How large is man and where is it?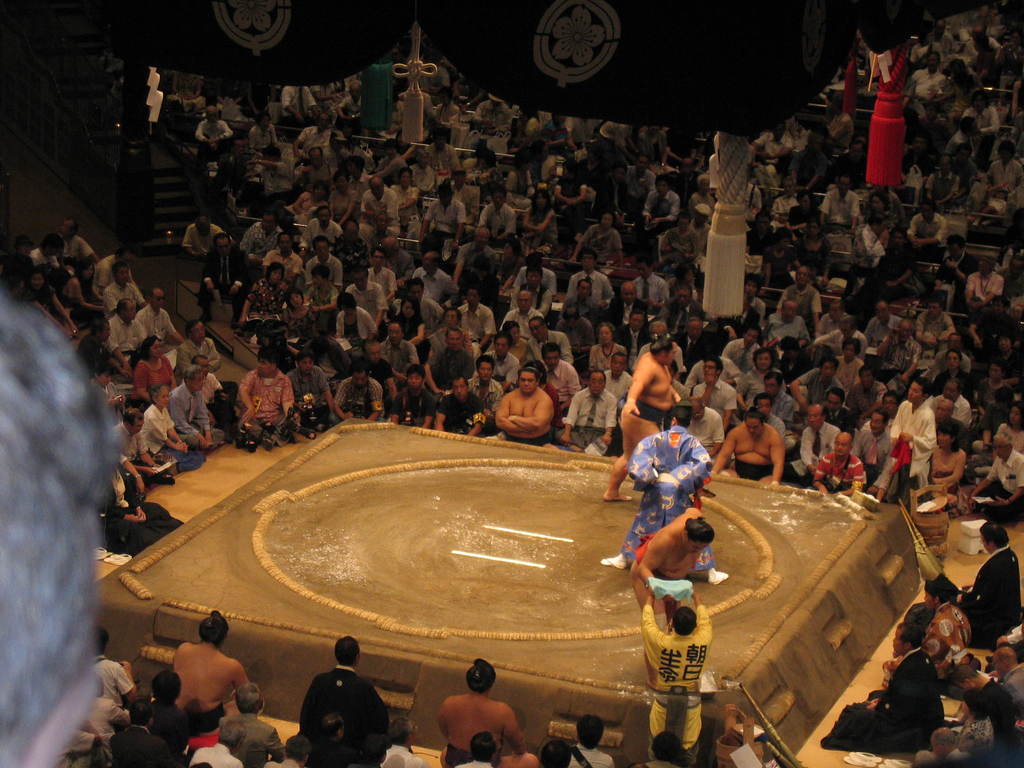
Bounding box: rect(252, 147, 291, 202).
